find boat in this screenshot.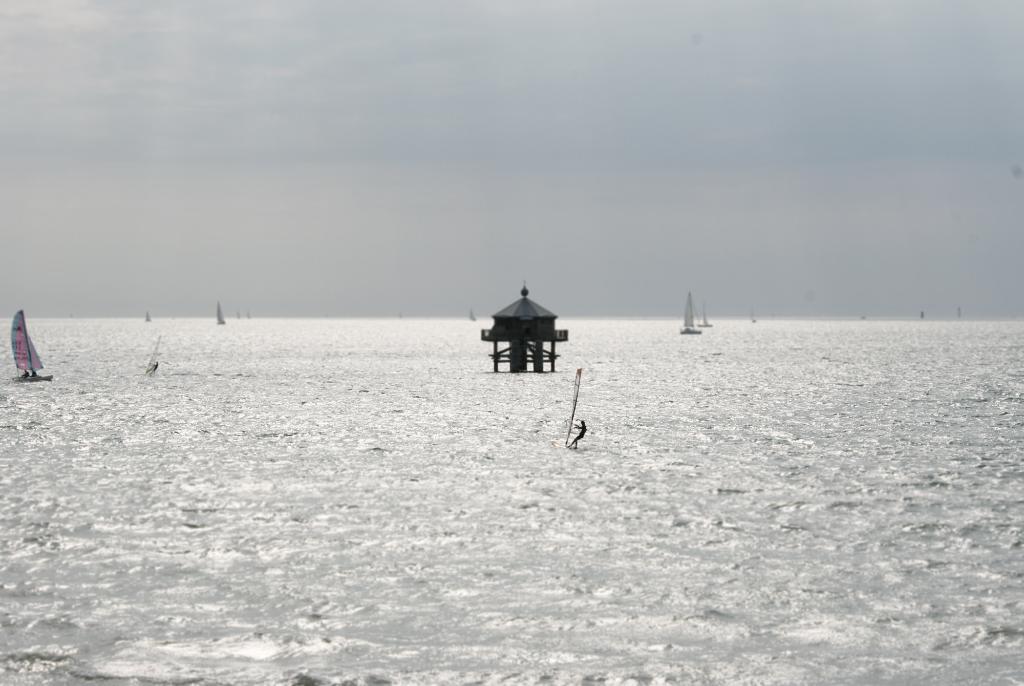
The bounding box for boat is (left=7, top=309, right=52, bottom=379).
